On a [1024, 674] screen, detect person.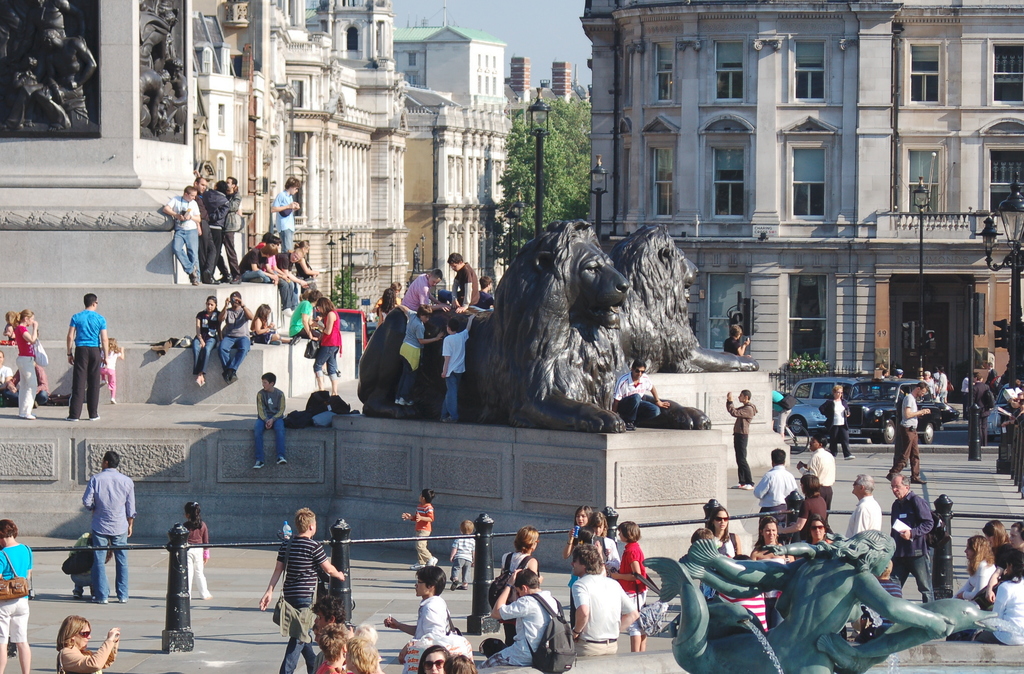
select_region(485, 531, 543, 652).
